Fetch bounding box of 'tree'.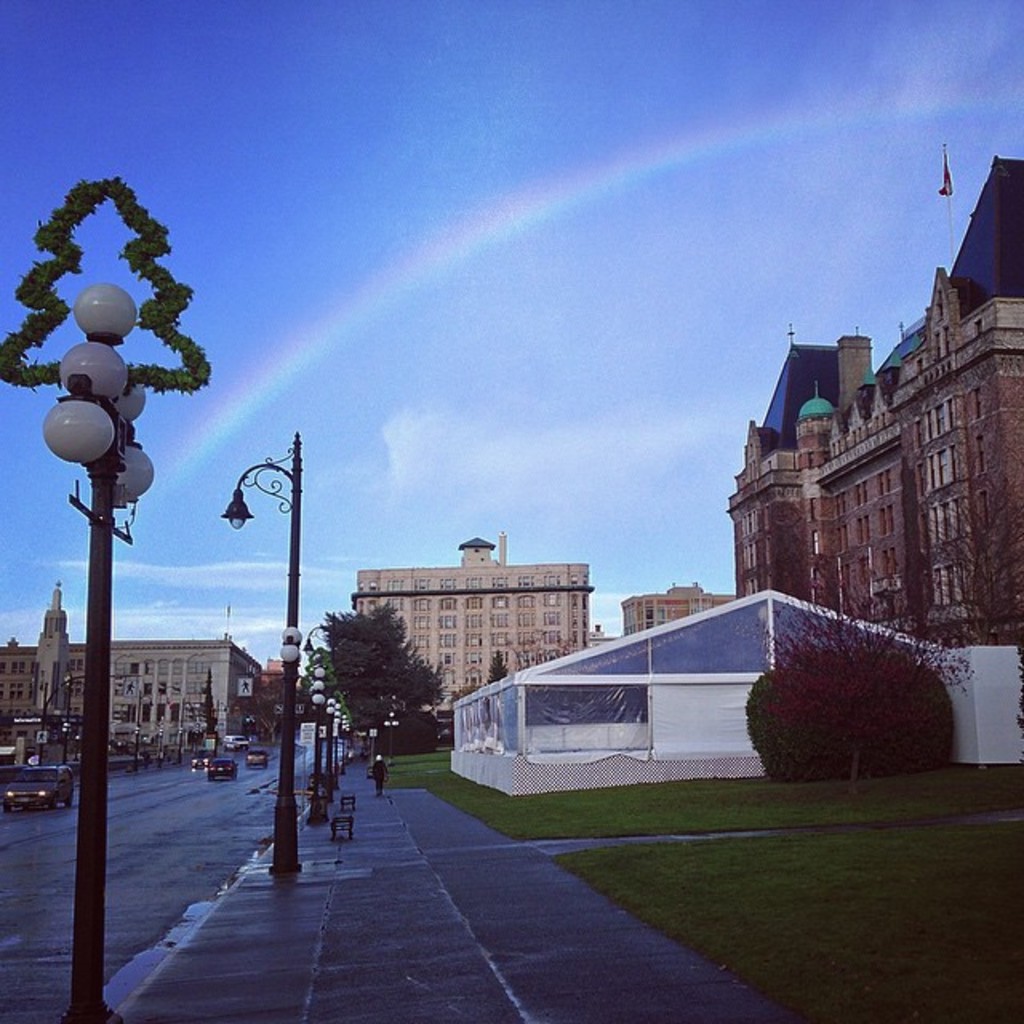
Bbox: region(323, 590, 443, 760).
